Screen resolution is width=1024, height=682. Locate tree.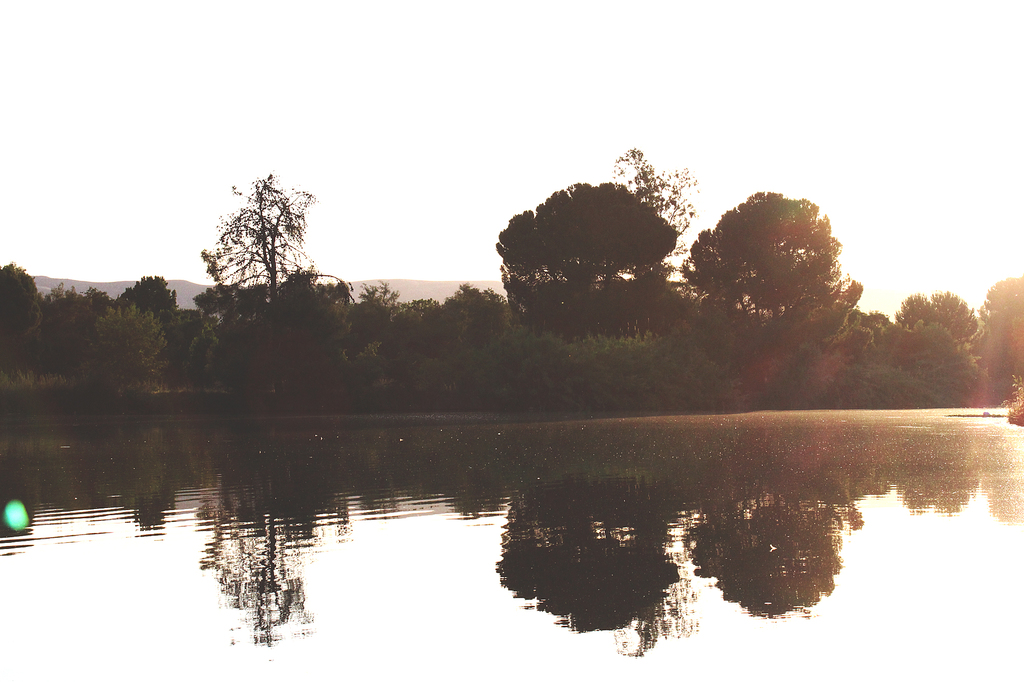
[348,282,515,408].
